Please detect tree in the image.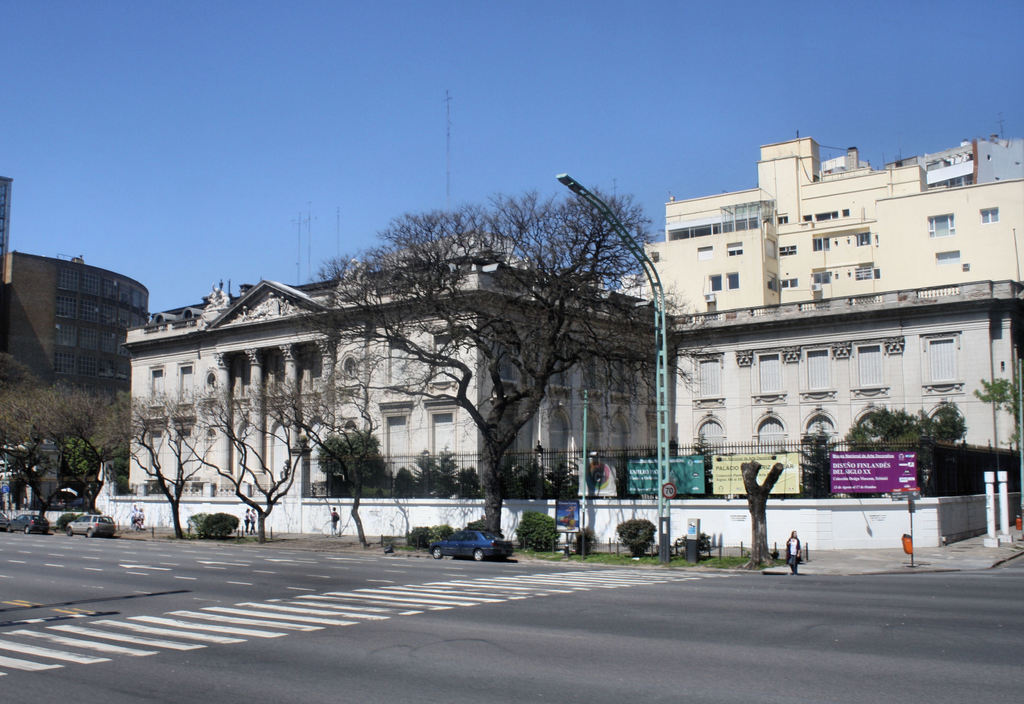
322/432/397/502.
